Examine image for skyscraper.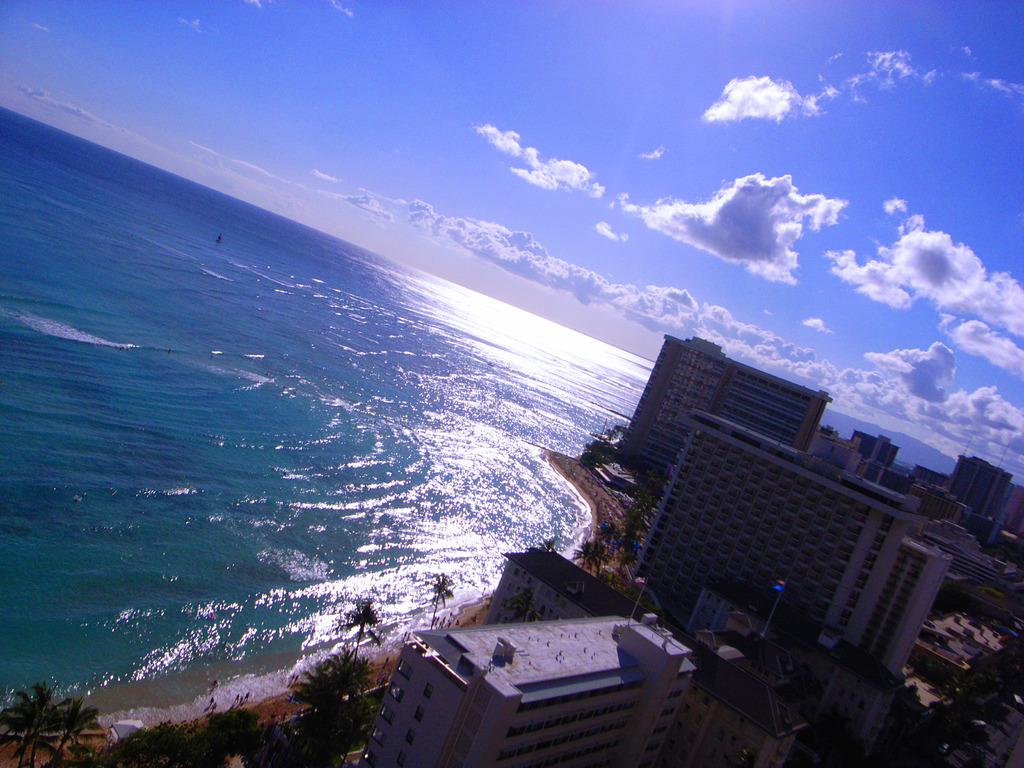
Examination result: bbox(618, 338, 834, 481).
